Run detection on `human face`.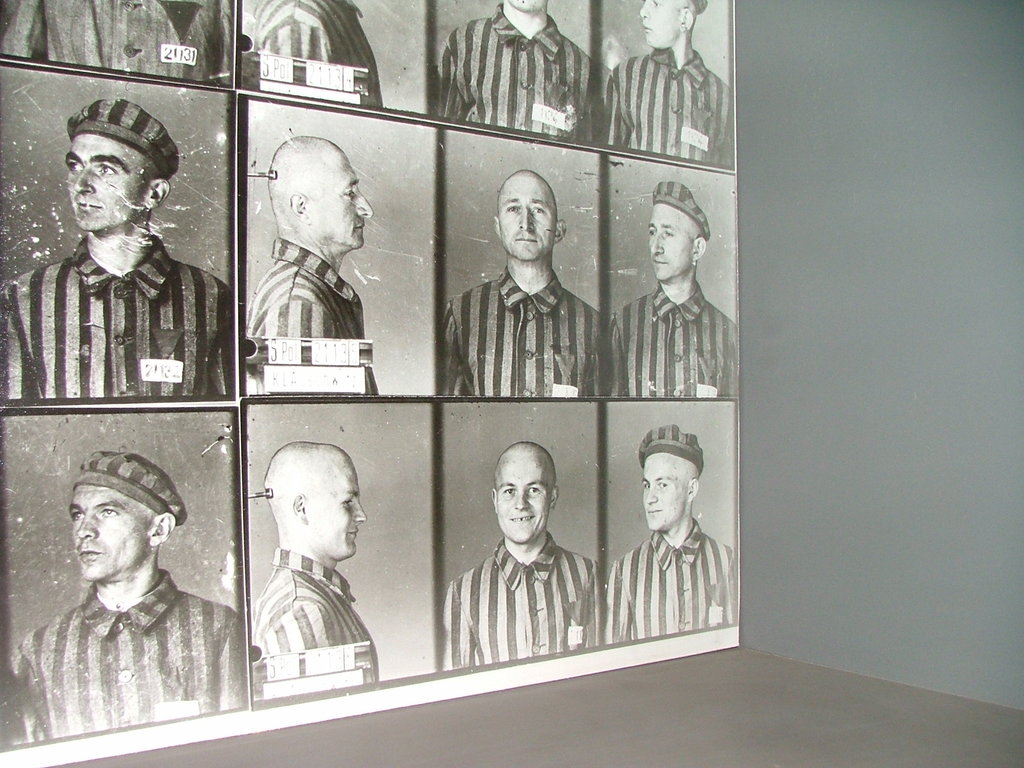
Result: box(495, 173, 556, 261).
